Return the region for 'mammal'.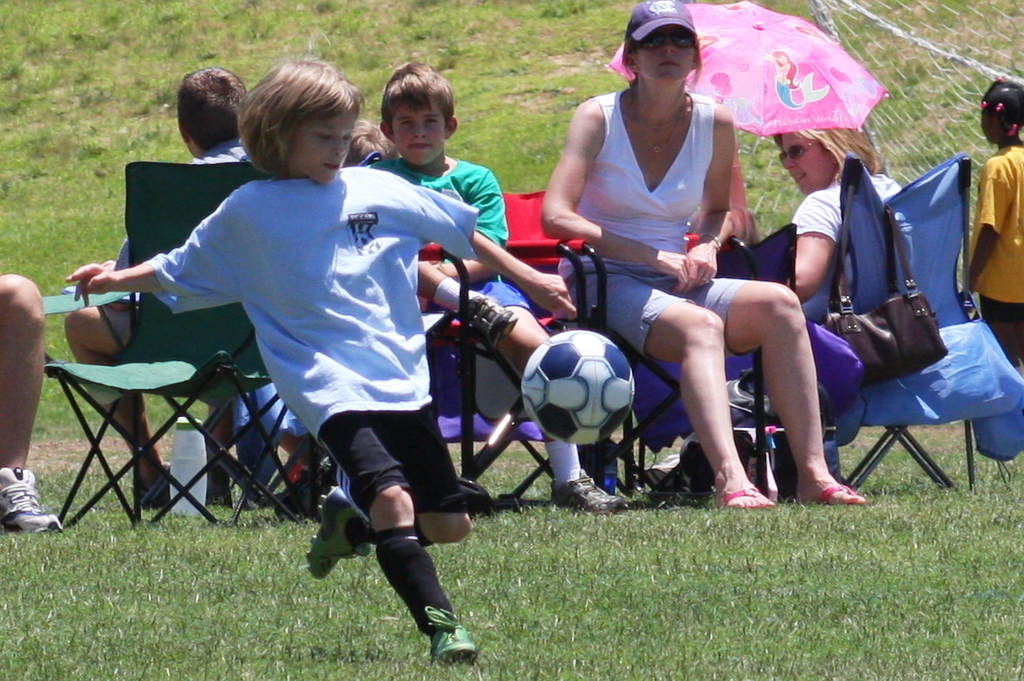
767/125/902/478.
